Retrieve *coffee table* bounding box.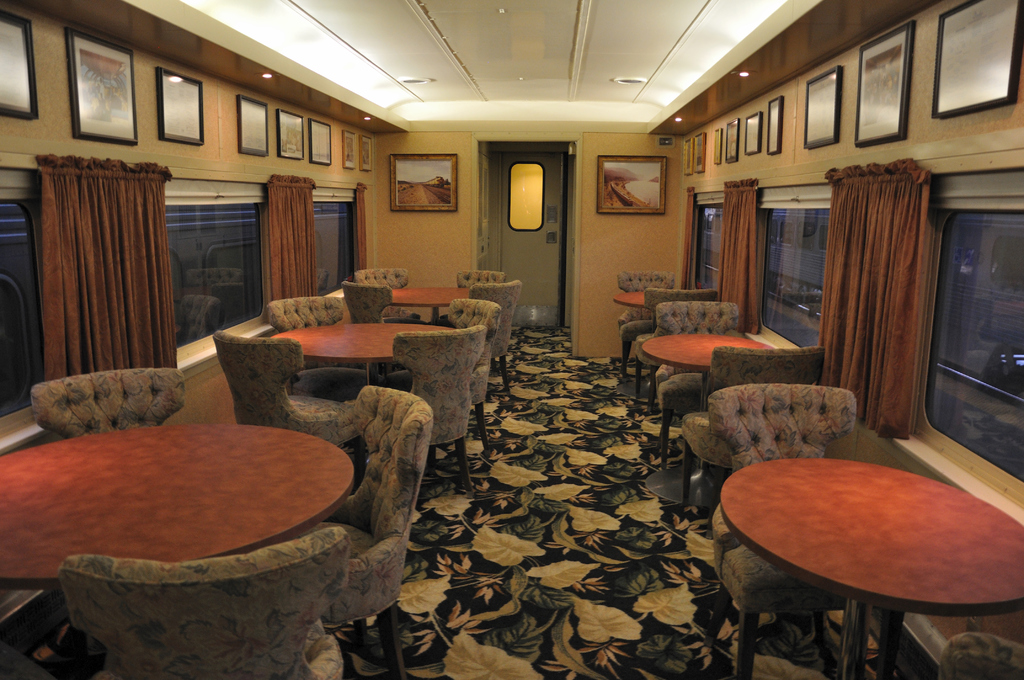
Bounding box: left=269, top=320, right=458, bottom=371.
